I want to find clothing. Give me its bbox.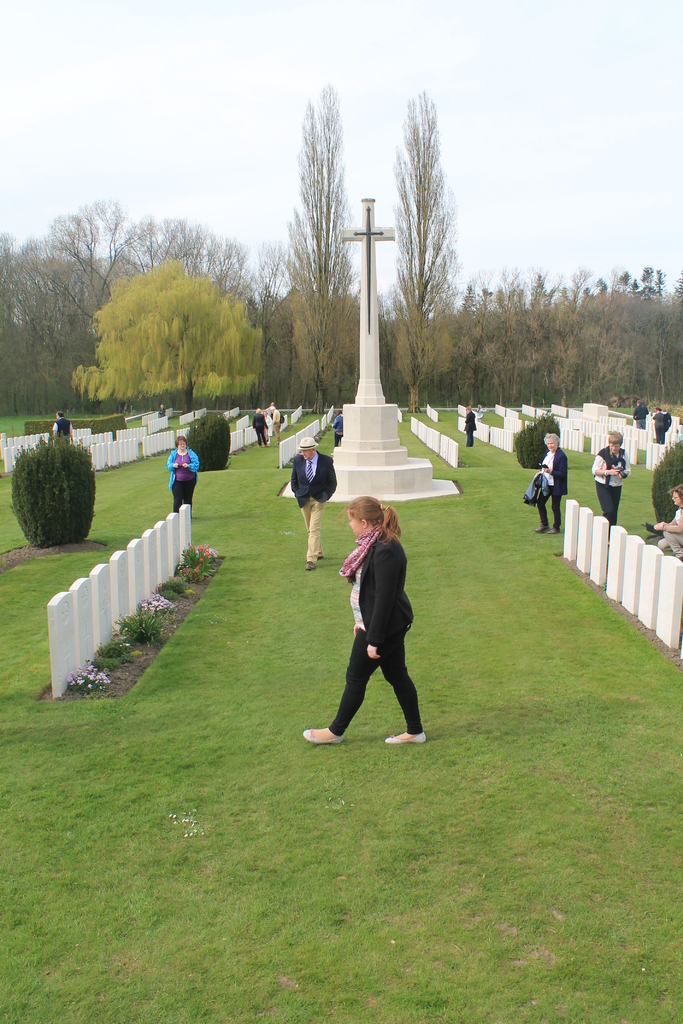
(x1=169, y1=449, x2=197, y2=515).
